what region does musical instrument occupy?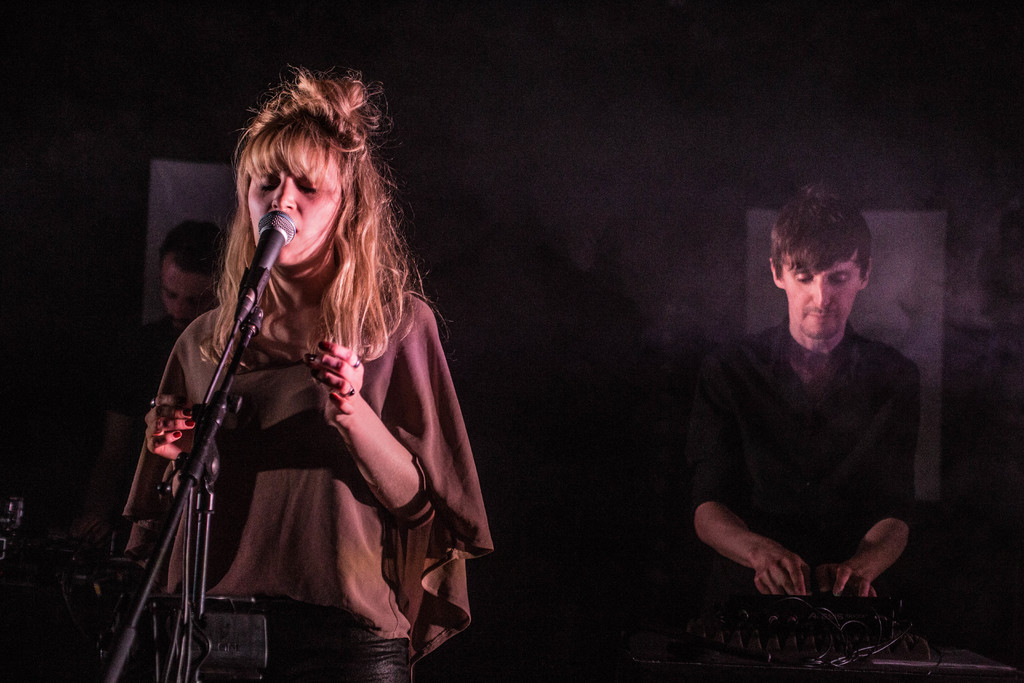
box(152, 420, 277, 679).
